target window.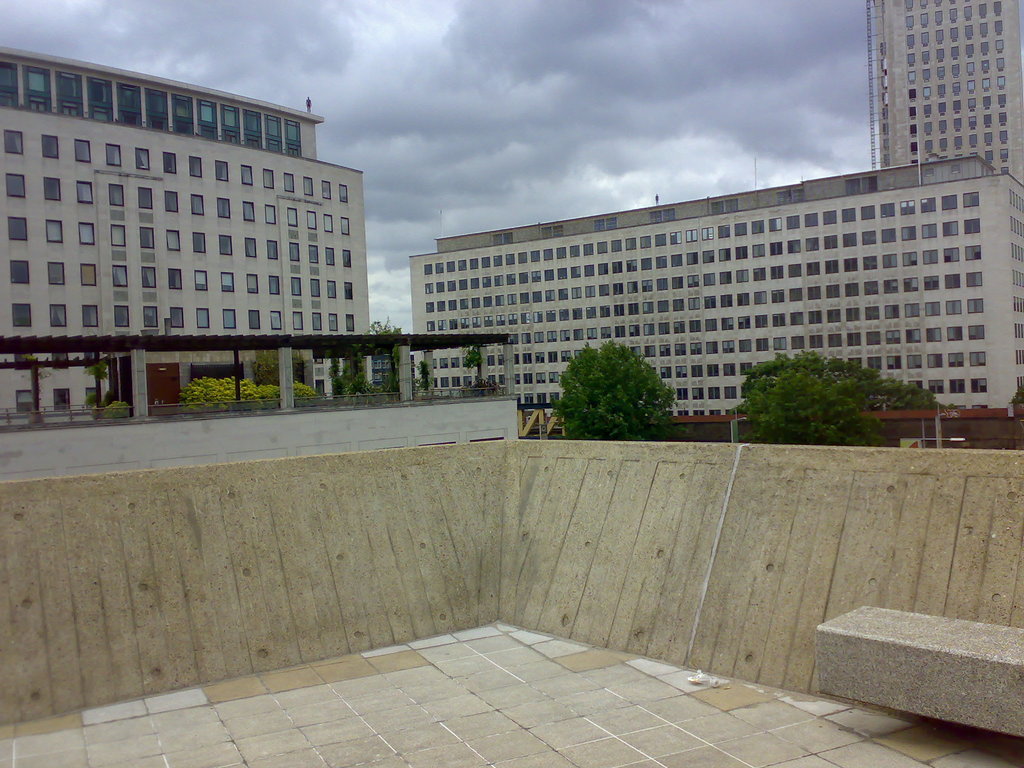
Target region: Rect(7, 214, 28, 244).
